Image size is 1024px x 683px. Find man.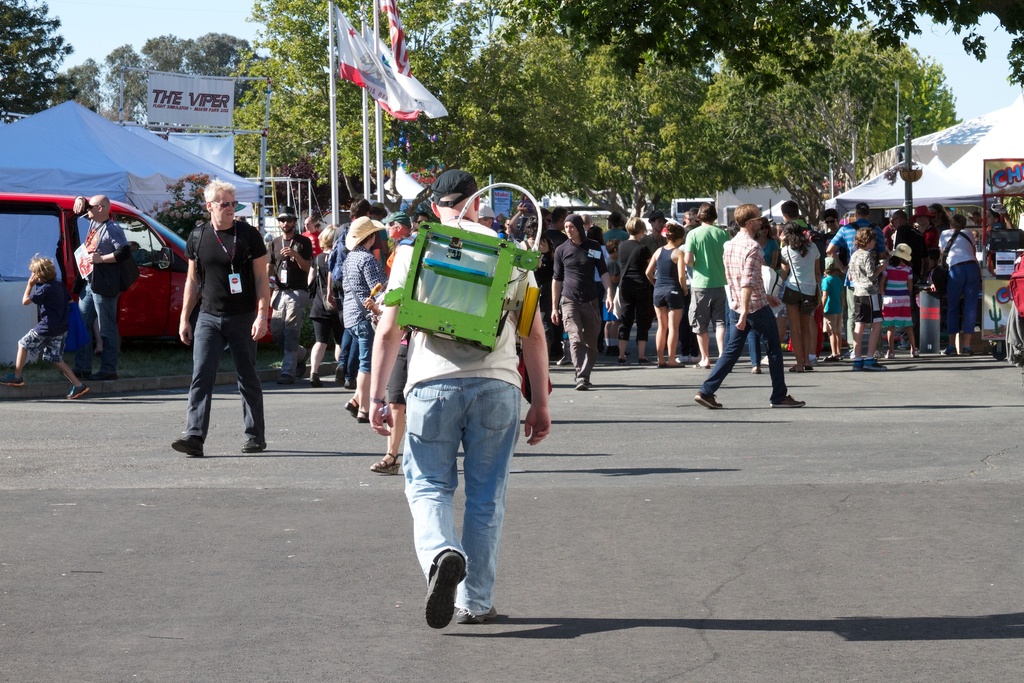
select_region(828, 207, 840, 248).
